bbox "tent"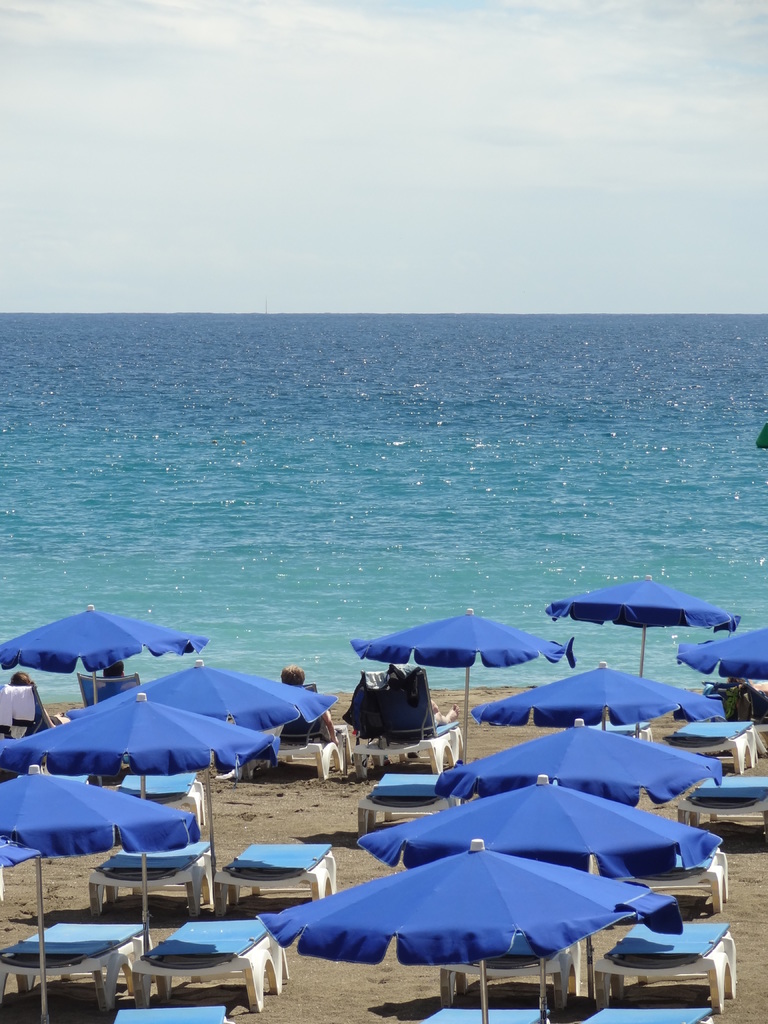
353,604,577,767
